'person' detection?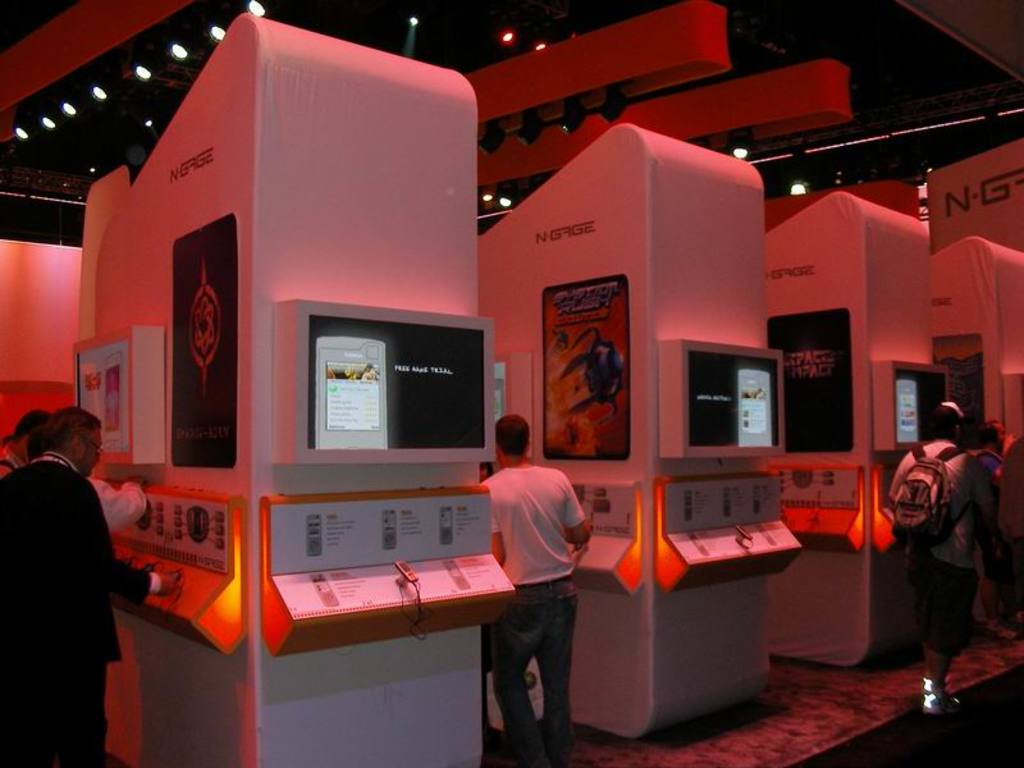
Rect(888, 406, 992, 717)
